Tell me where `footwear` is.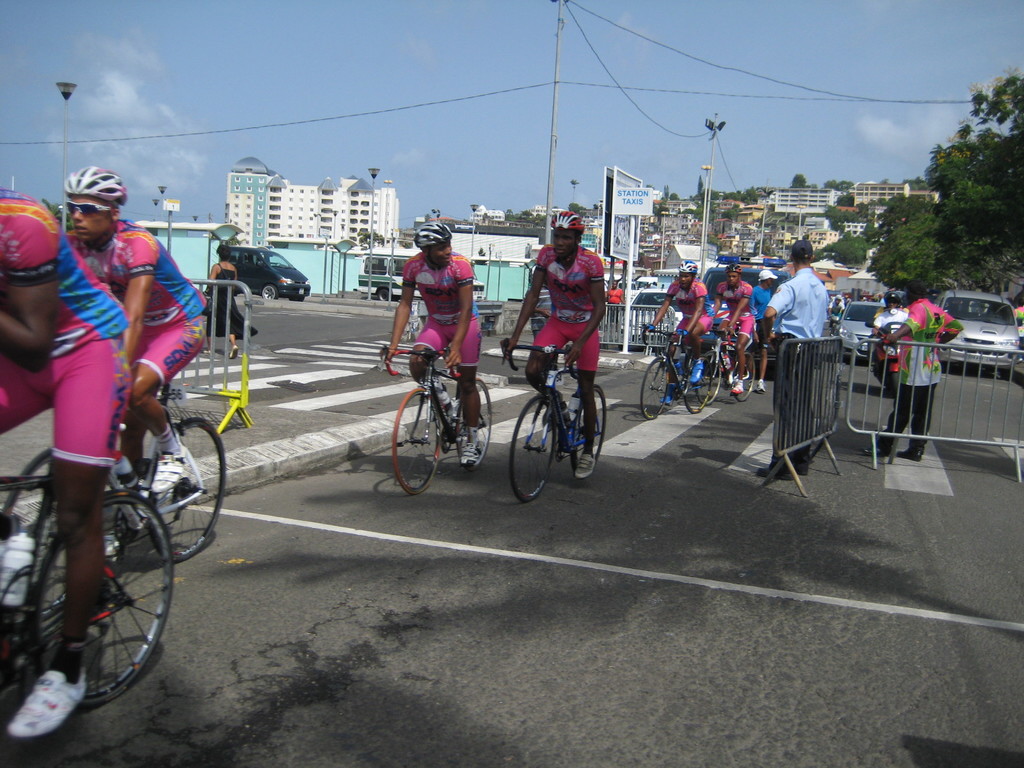
`footwear` is at box(753, 380, 767, 392).
